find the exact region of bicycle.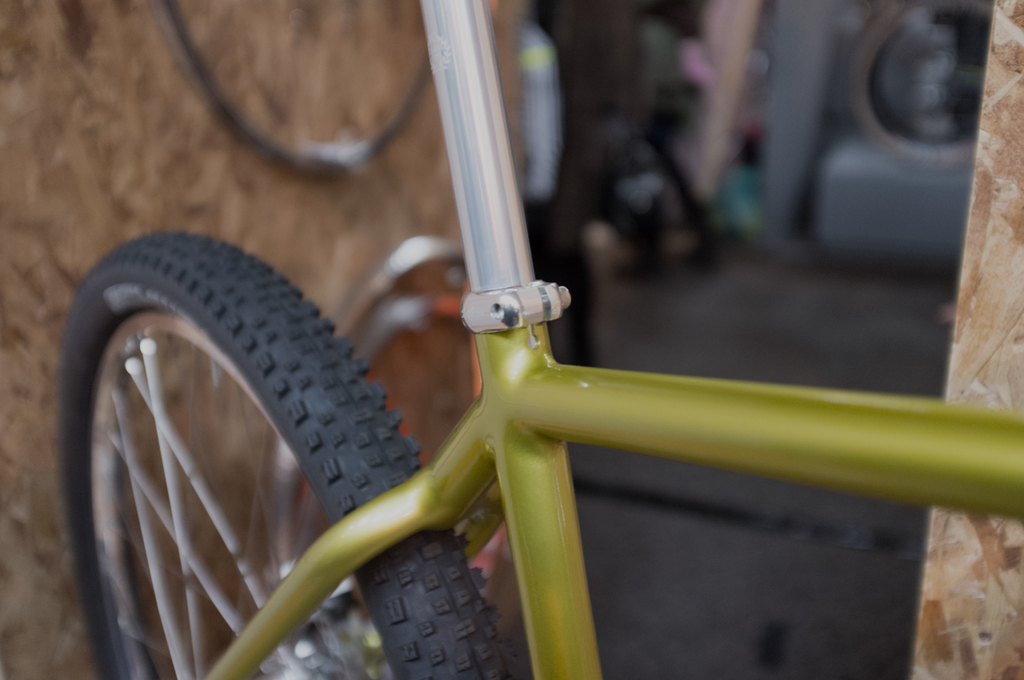
Exact region: 34,57,988,667.
